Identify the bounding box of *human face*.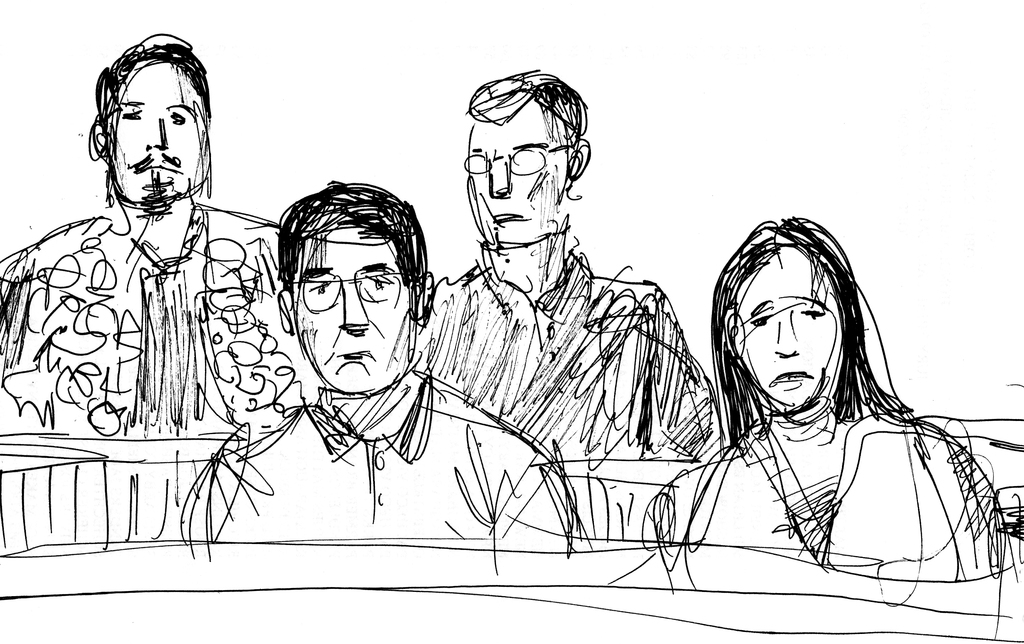
(467, 96, 569, 250).
